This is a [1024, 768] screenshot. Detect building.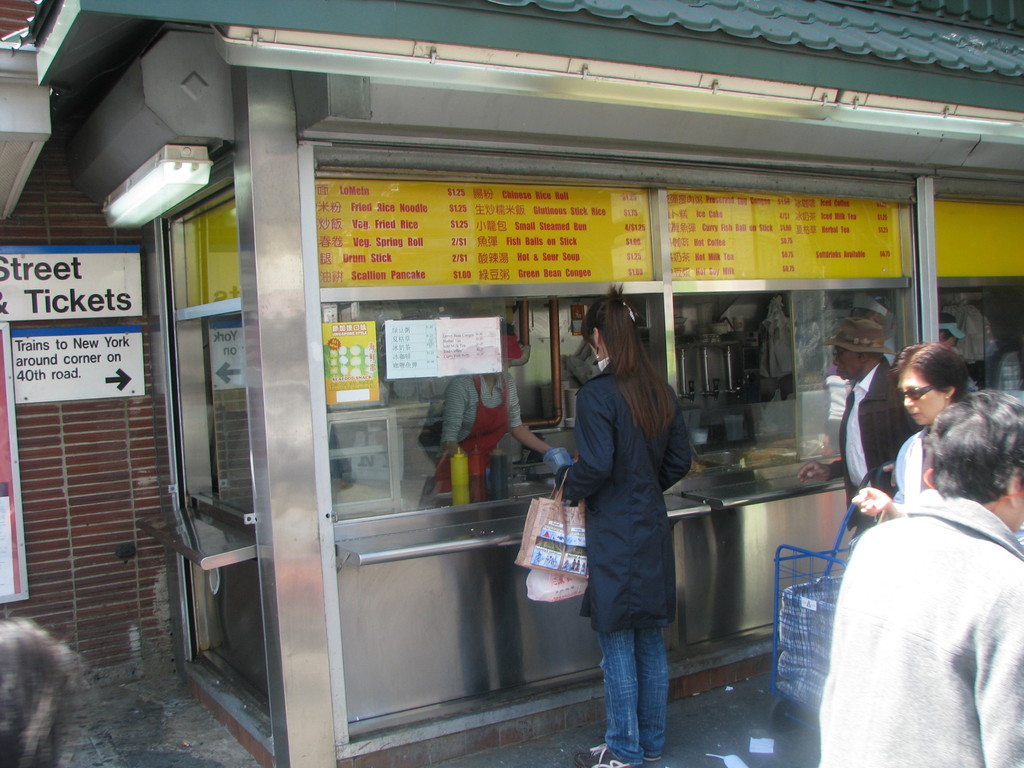
select_region(0, 0, 1023, 765).
